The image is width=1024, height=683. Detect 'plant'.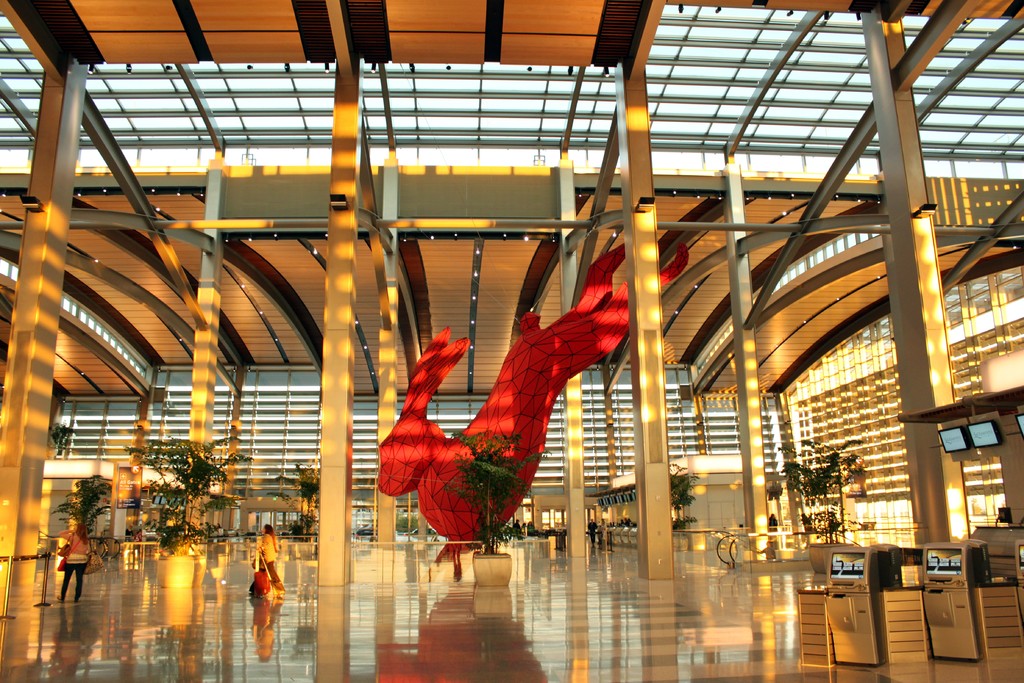
Detection: left=766, top=512, right=779, bottom=532.
